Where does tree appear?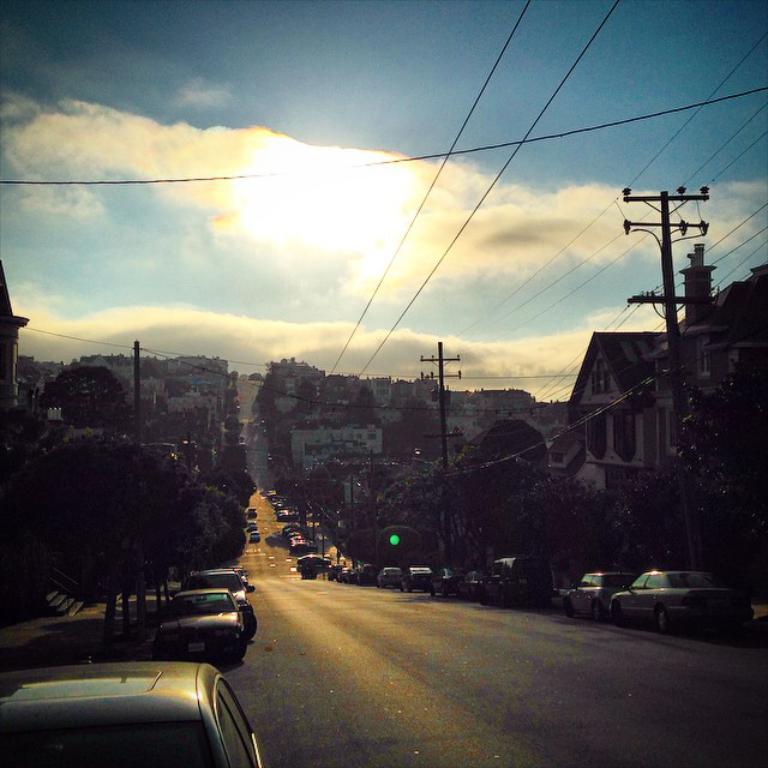
Appears at 298 463 344 558.
